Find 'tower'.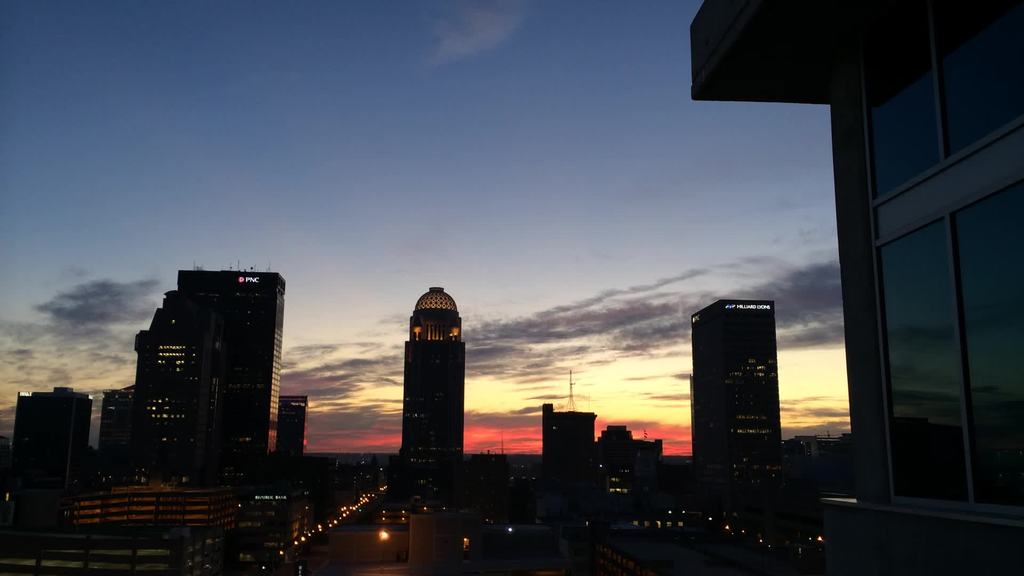
box(691, 299, 781, 484).
